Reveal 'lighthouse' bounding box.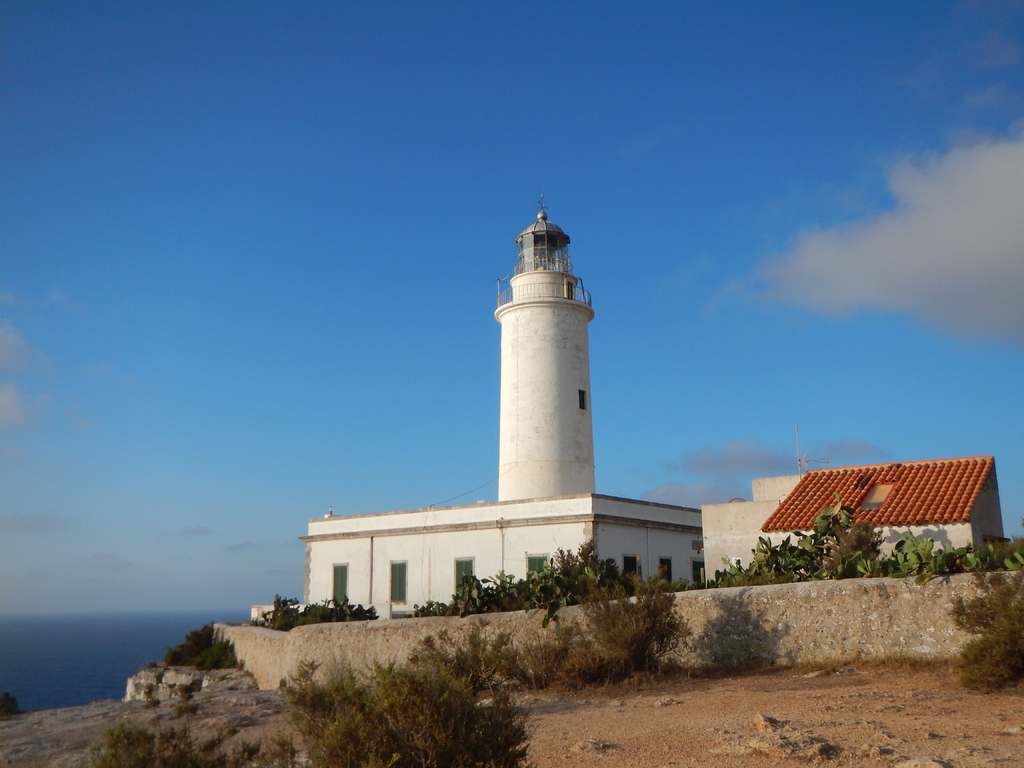
Revealed: bbox=[493, 193, 593, 495].
